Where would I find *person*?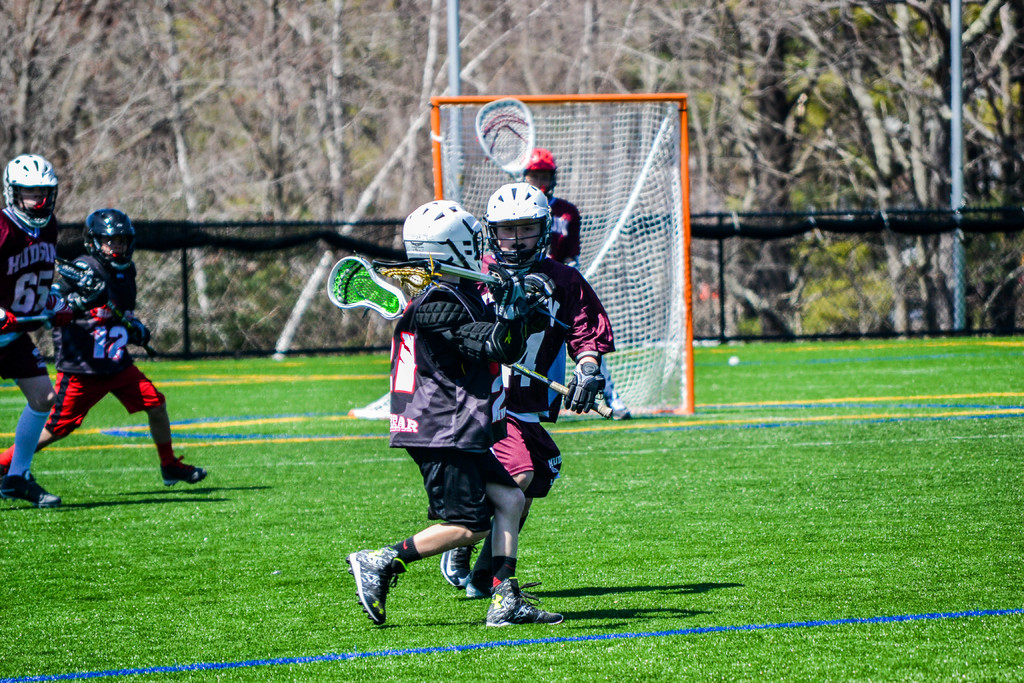
At [503, 145, 636, 427].
